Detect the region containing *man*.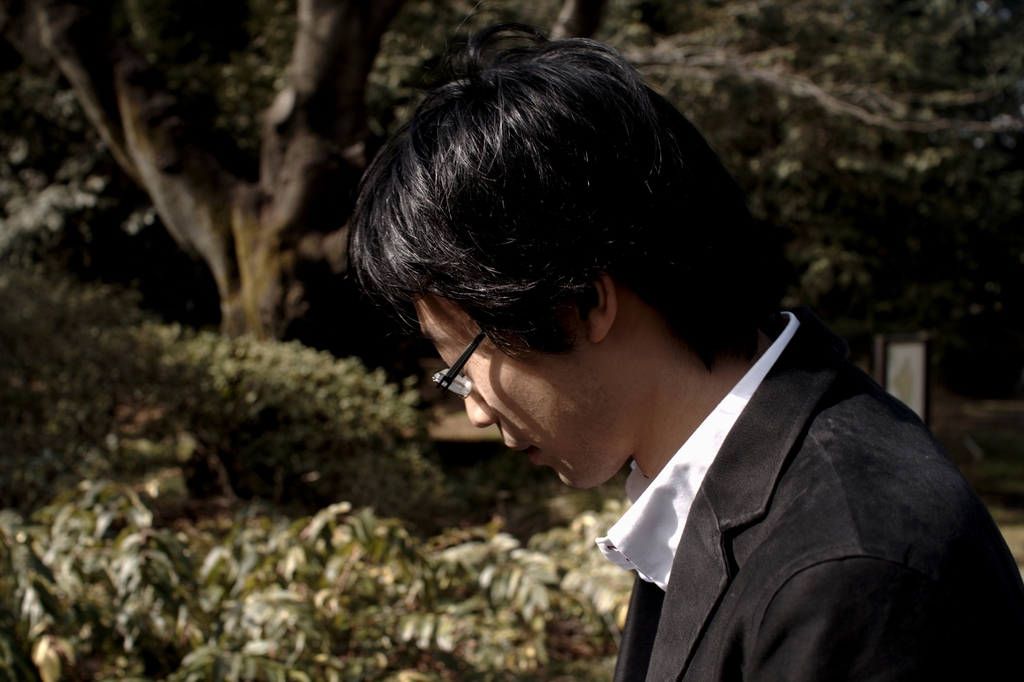
[x1=312, y1=51, x2=988, y2=666].
